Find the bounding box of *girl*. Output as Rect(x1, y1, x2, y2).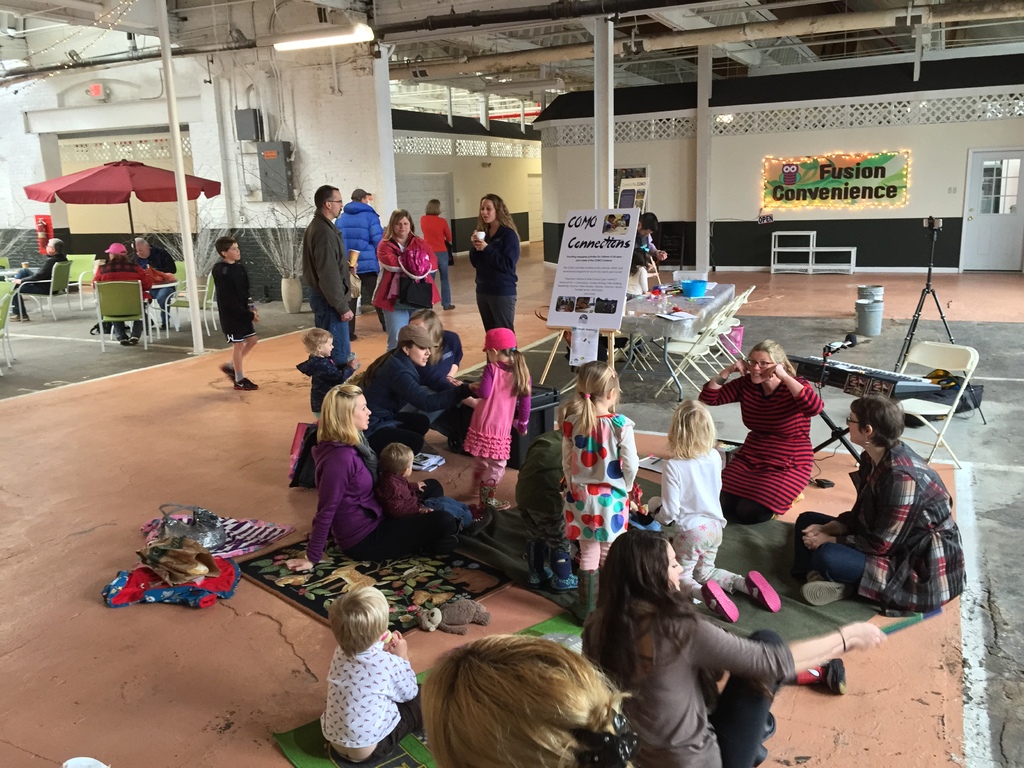
Rect(460, 194, 529, 369).
